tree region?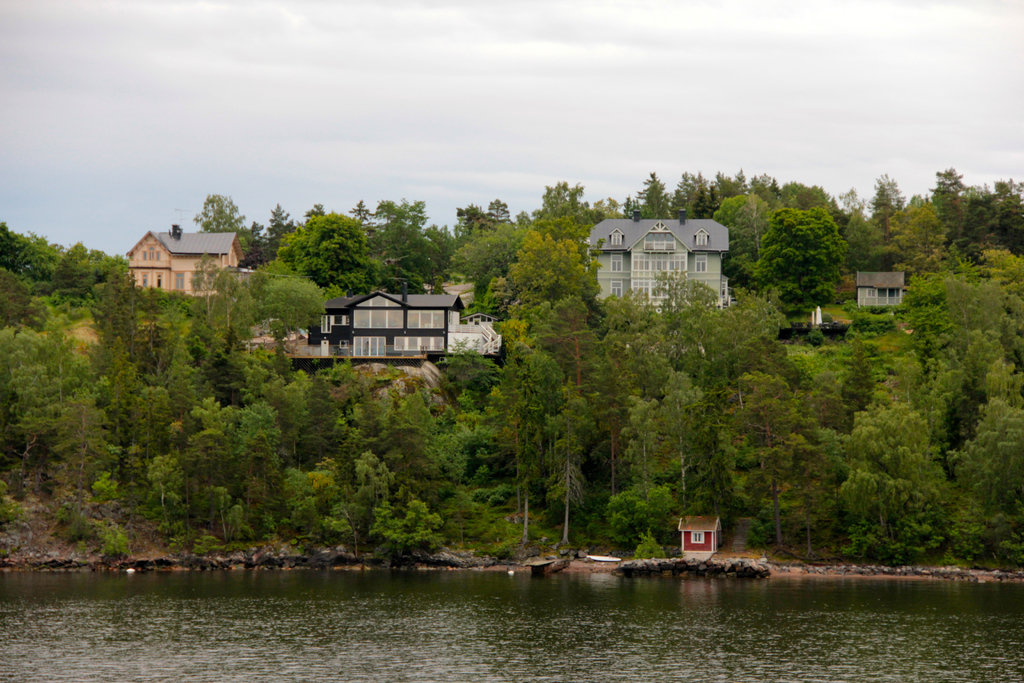
[x1=975, y1=236, x2=1023, y2=355]
